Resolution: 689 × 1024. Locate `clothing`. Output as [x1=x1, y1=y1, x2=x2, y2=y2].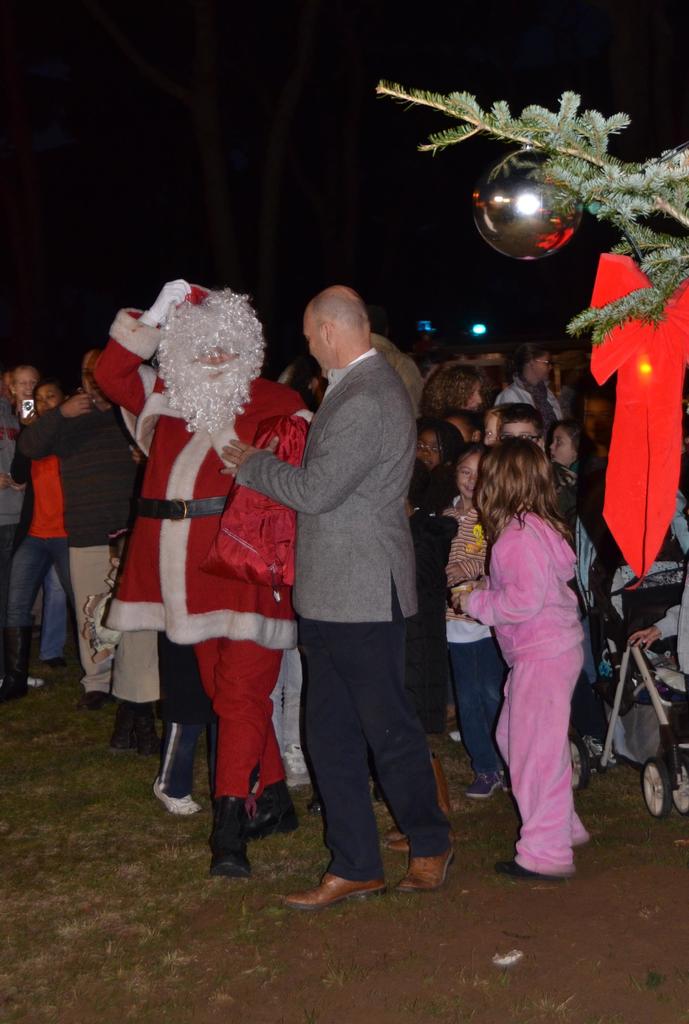
[x1=665, y1=577, x2=688, y2=678].
